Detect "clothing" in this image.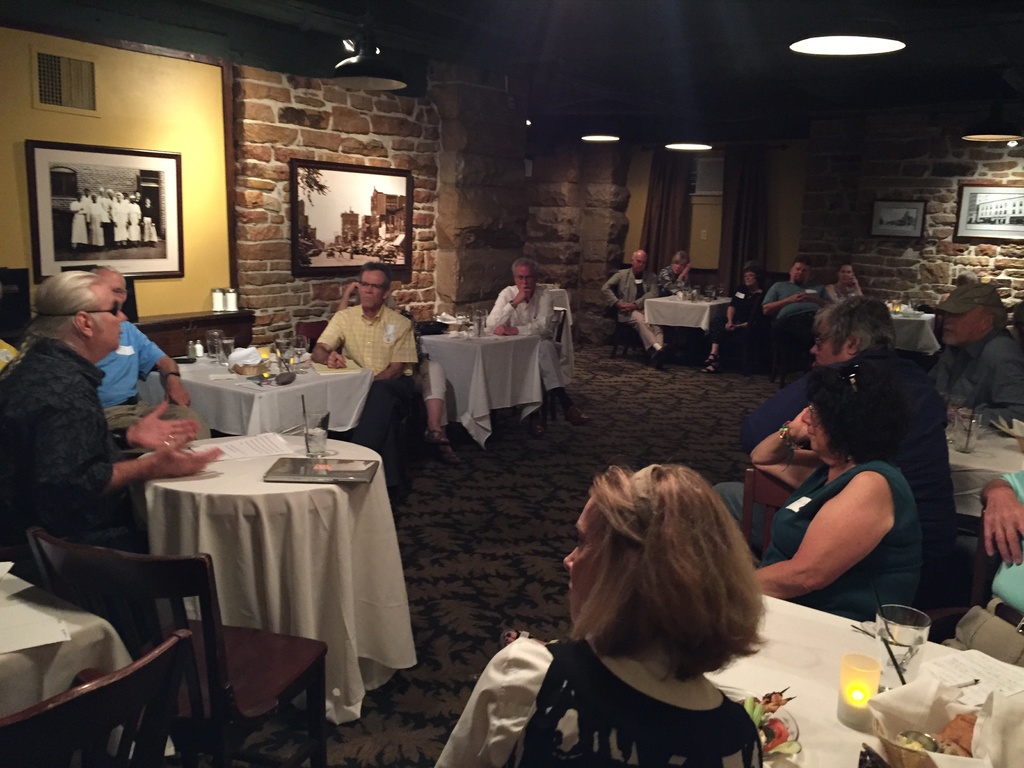
Detection: bbox(823, 285, 853, 305).
